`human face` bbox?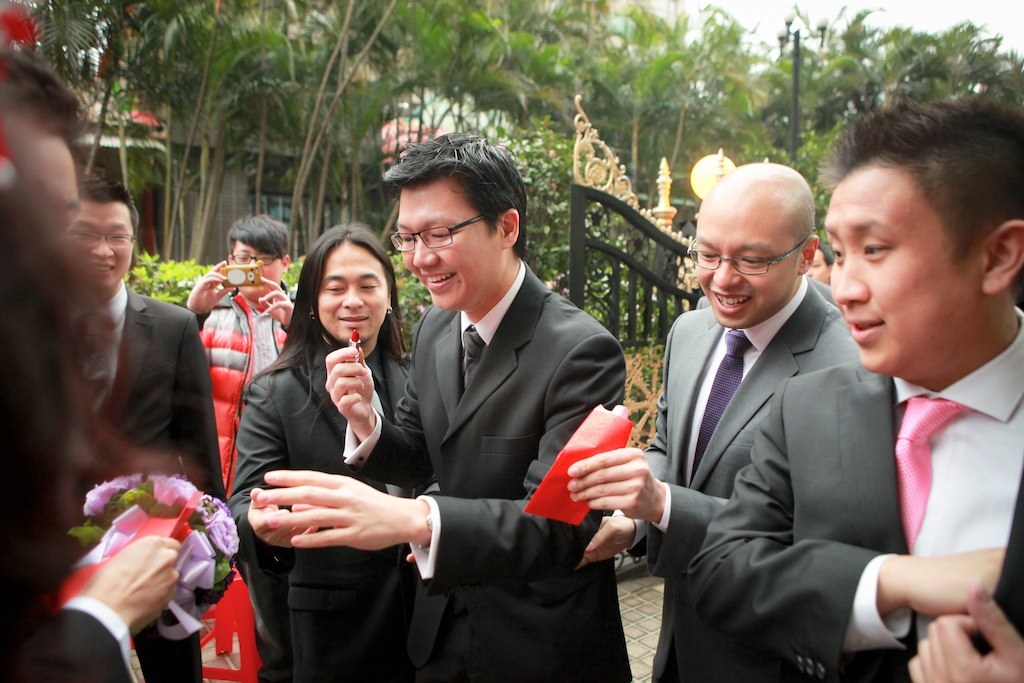
(819,154,974,369)
